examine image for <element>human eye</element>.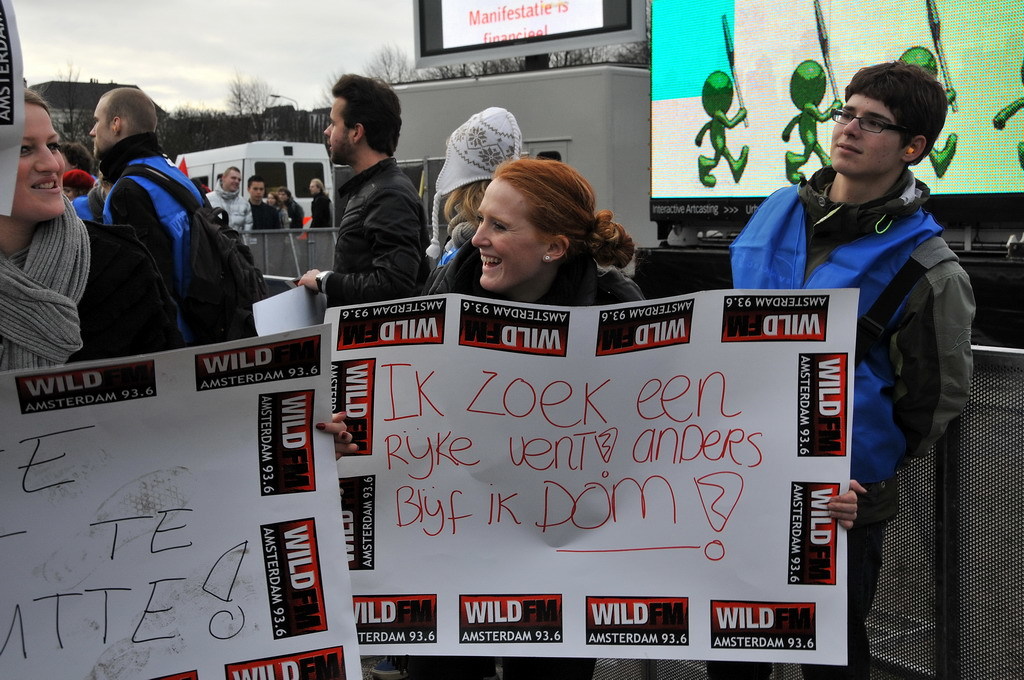
Examination result: (21, 140, 33, 157).
